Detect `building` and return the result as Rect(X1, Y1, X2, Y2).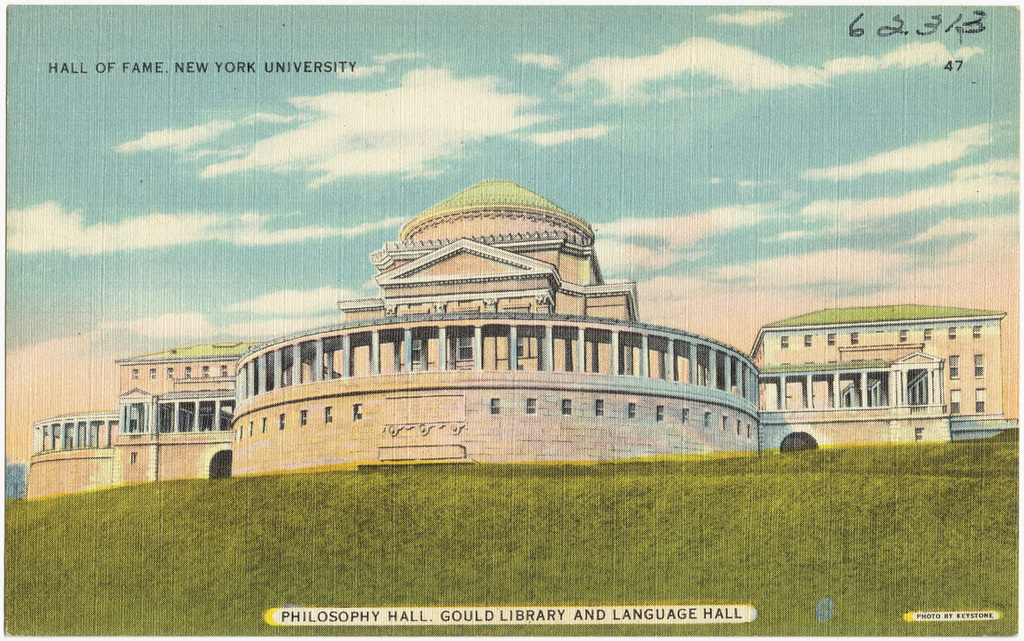
Rect(22, 180, 1023, 503).
